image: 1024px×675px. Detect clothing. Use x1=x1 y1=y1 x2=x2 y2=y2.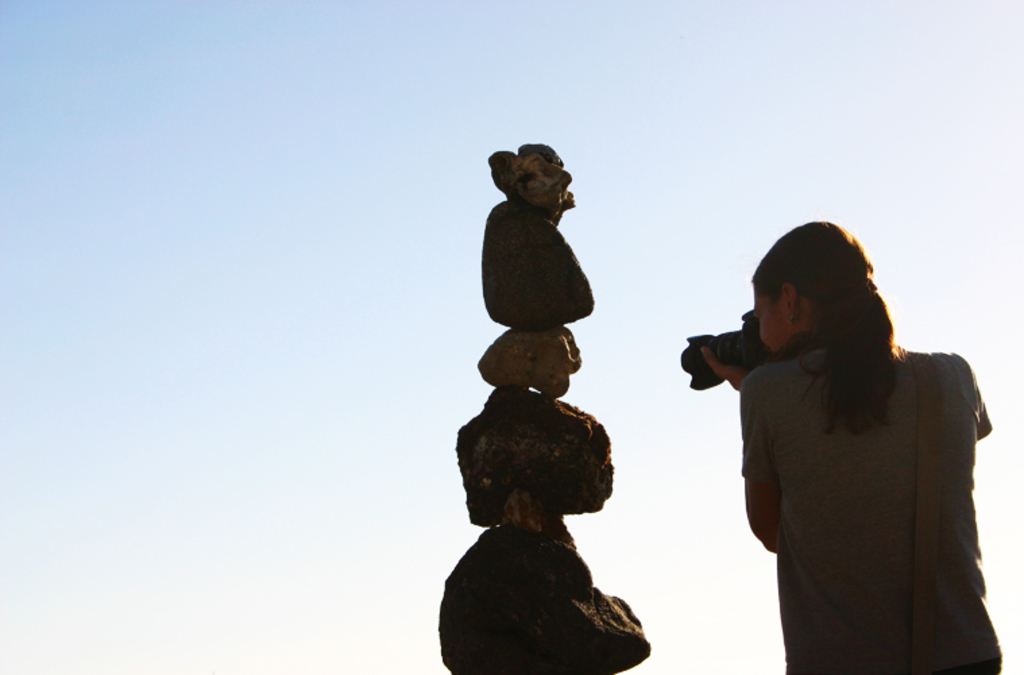
x1=708 y1=297 x2=997 y2=662.
